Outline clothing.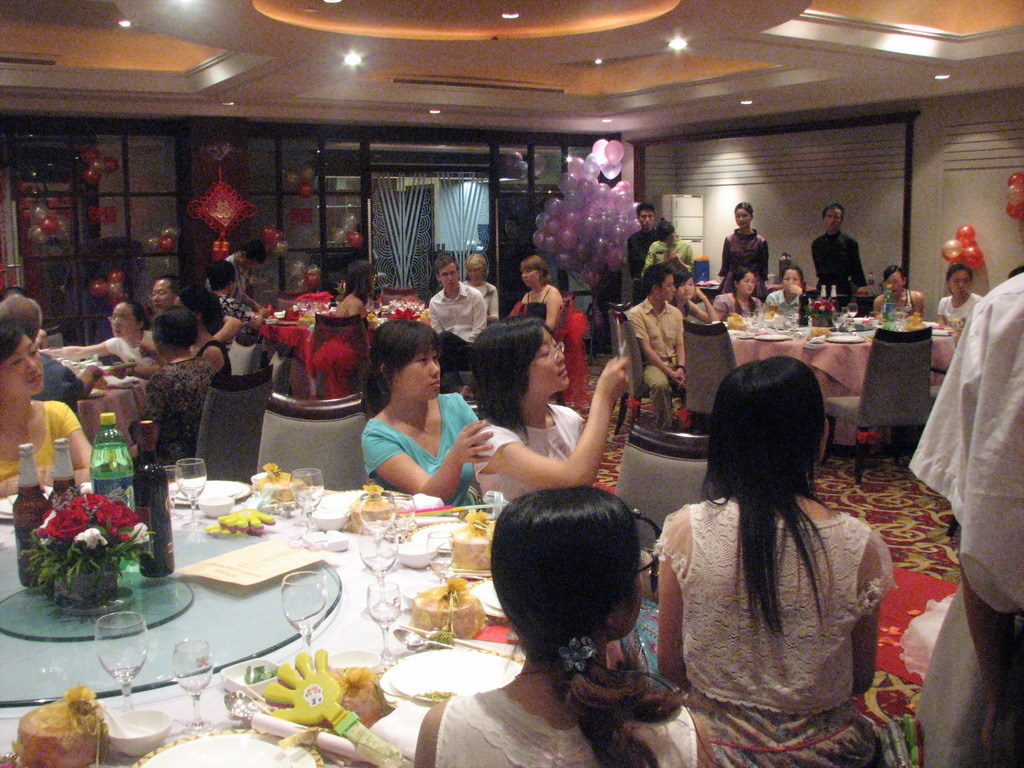
Outline: BBox(628, 226, 655, 280).
